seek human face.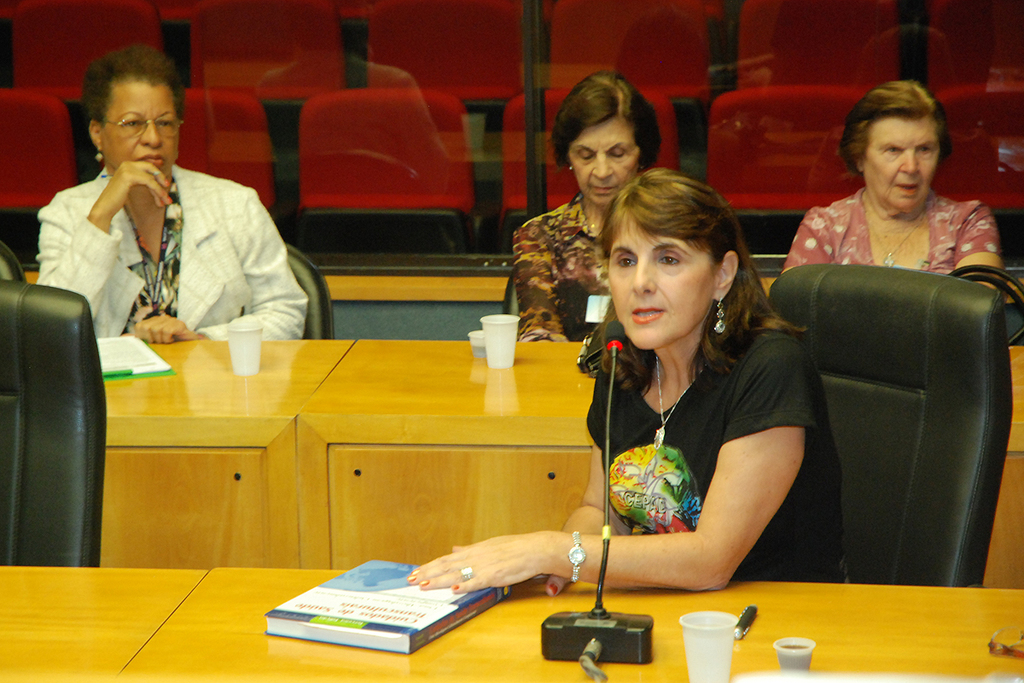
<region>106, 71, 183, 180</region>.
